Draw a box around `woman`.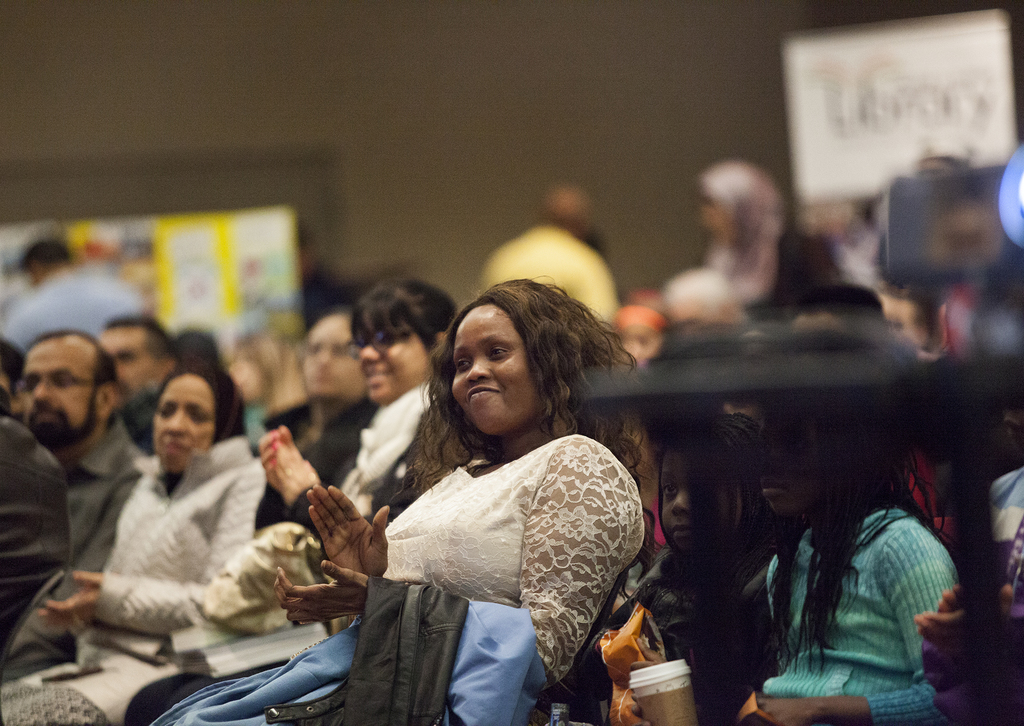
[x1=163, y1=277, x2=453, y2=725].
